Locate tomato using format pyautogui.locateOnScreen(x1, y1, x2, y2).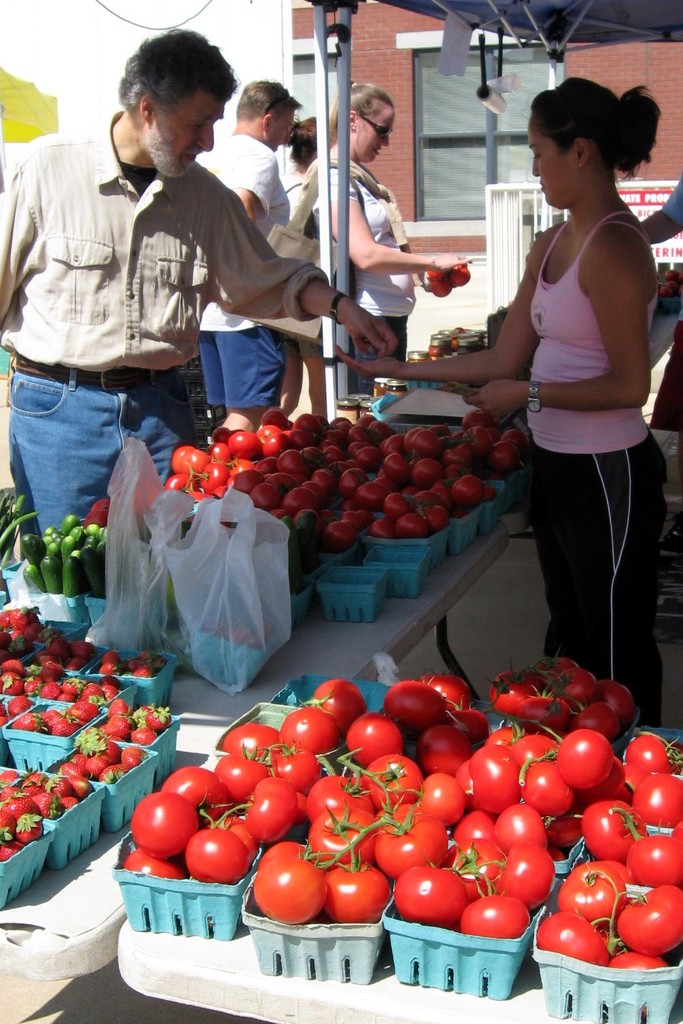
pyautogui.locateOnScreen(260, 739, 320, 792).
